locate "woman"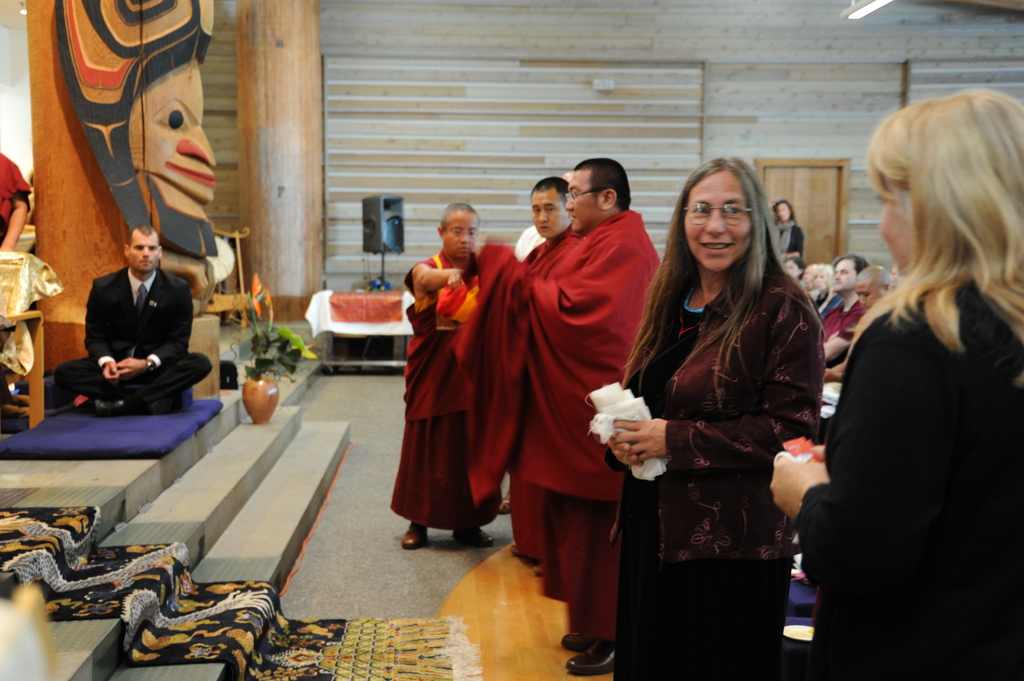
(x1=769, y1=88, x2=1023, y2=680)
